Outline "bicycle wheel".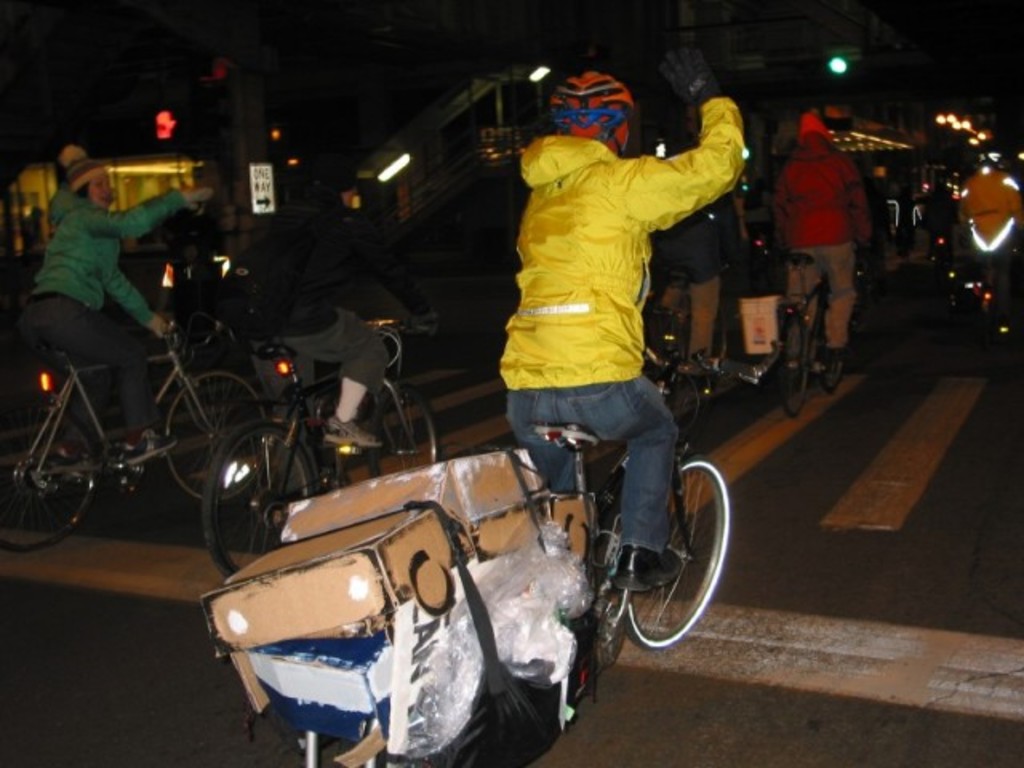
Outline: {"left": 814, "top": 315, "right": 845, "bottom": 390}.
